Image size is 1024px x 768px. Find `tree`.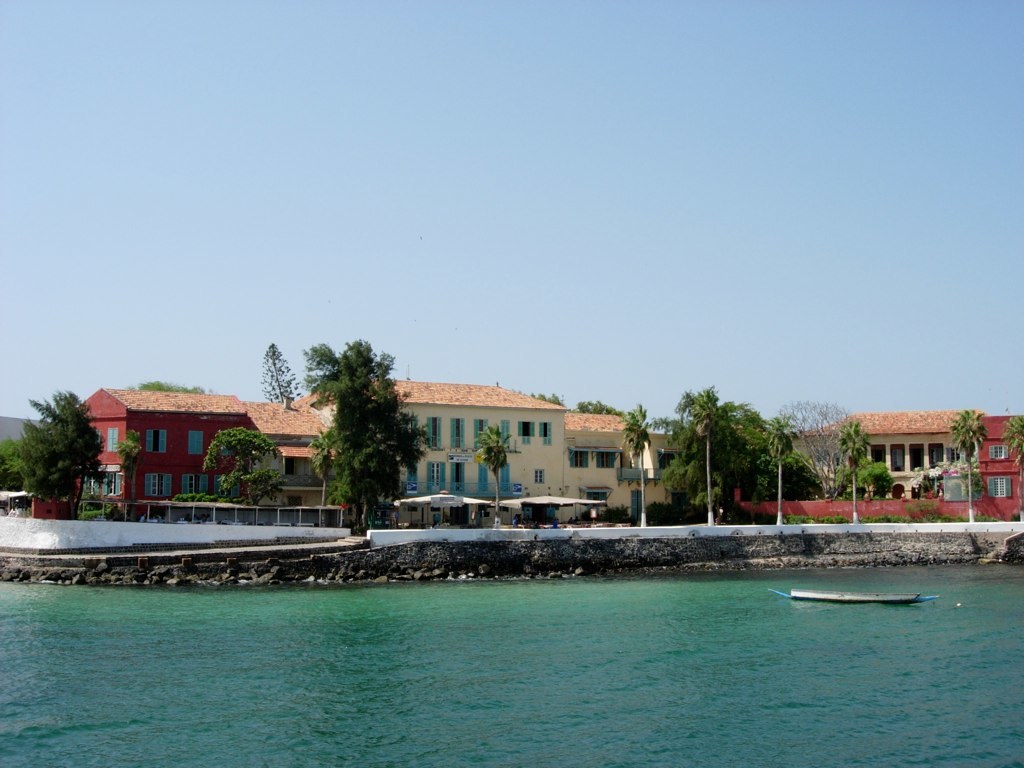
bbox=[642, 400, 705, 507].
